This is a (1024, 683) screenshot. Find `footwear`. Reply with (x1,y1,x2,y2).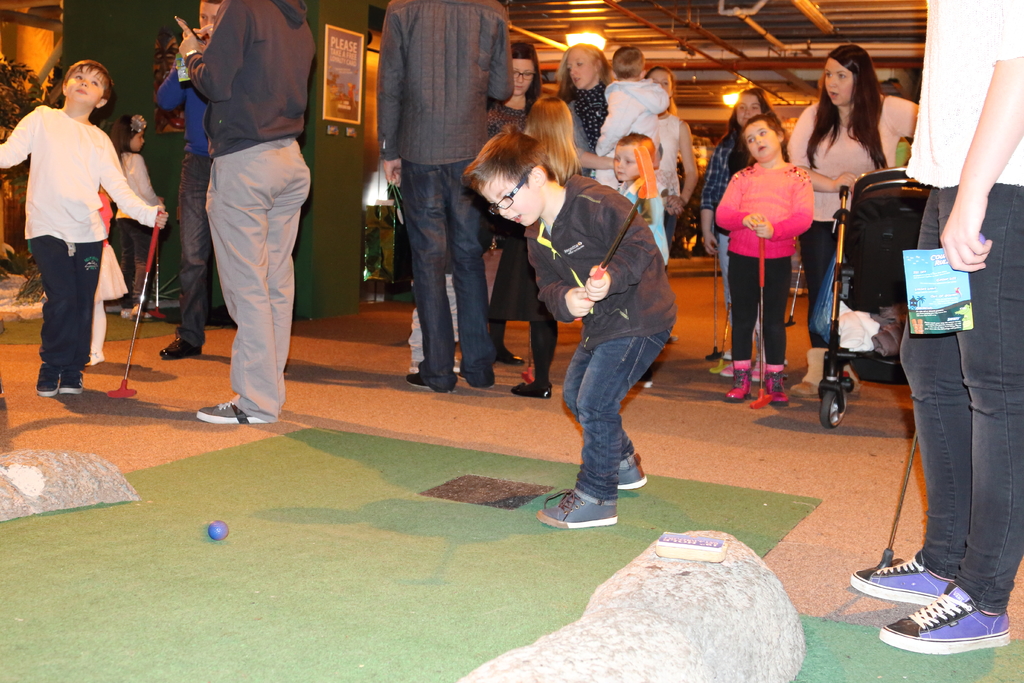
(845,385,861,402).
